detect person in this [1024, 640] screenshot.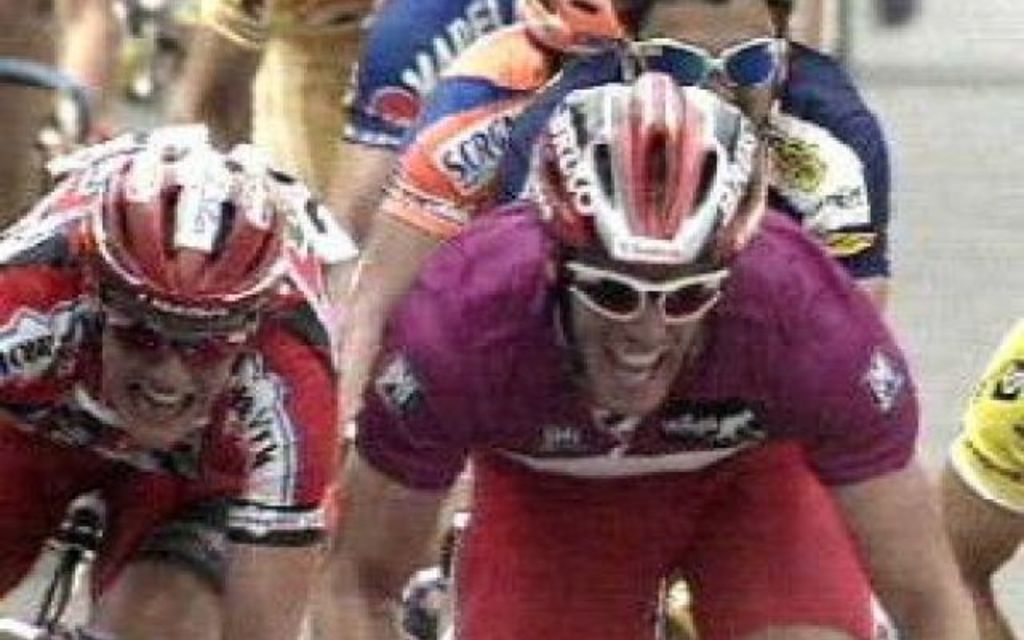
Detection: detection(174, 0, 371, 203).
